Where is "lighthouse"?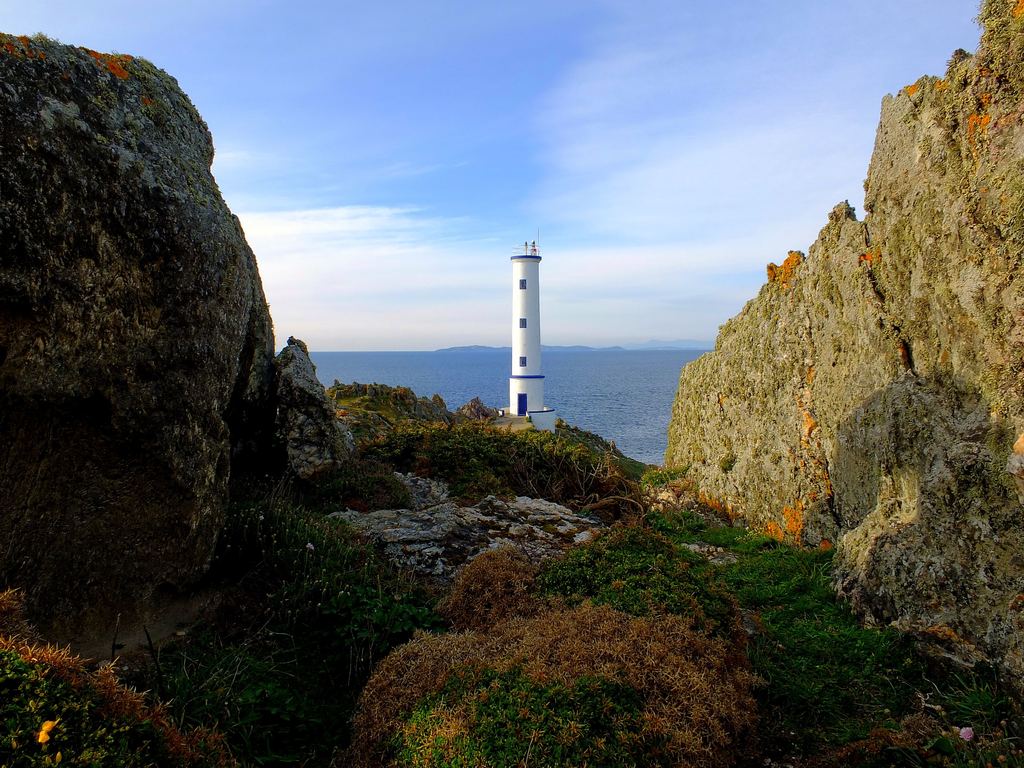
box=[506, 225, 548, 417].
